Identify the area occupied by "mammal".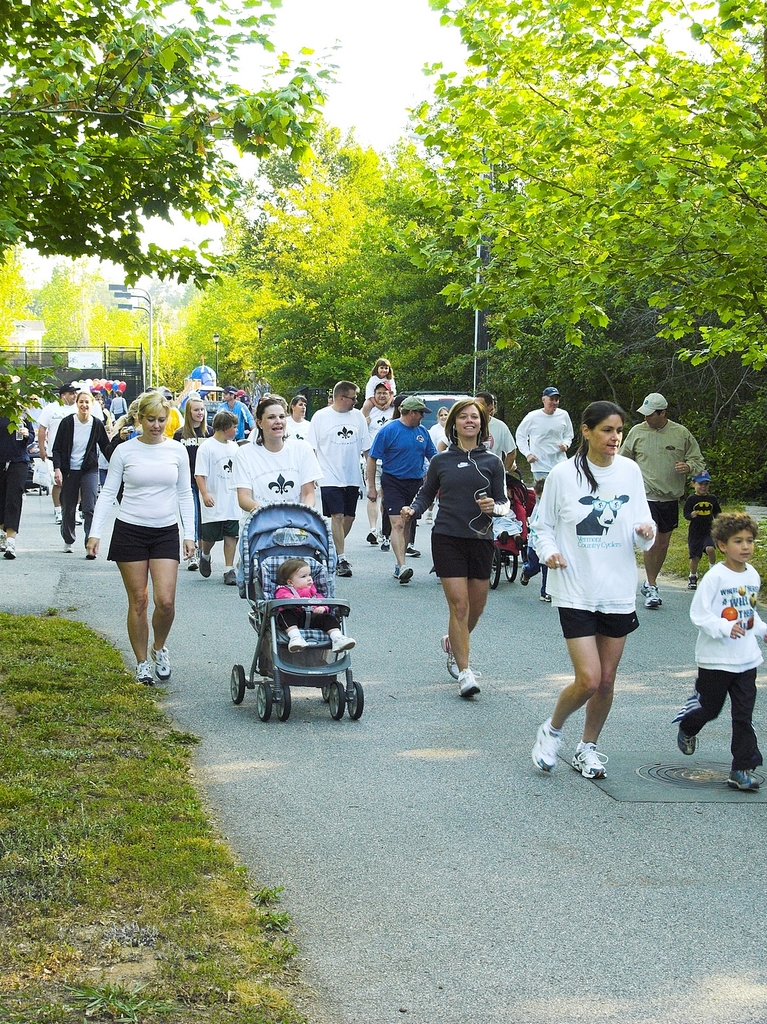
Area: locate(239, 390, 249, 398).
